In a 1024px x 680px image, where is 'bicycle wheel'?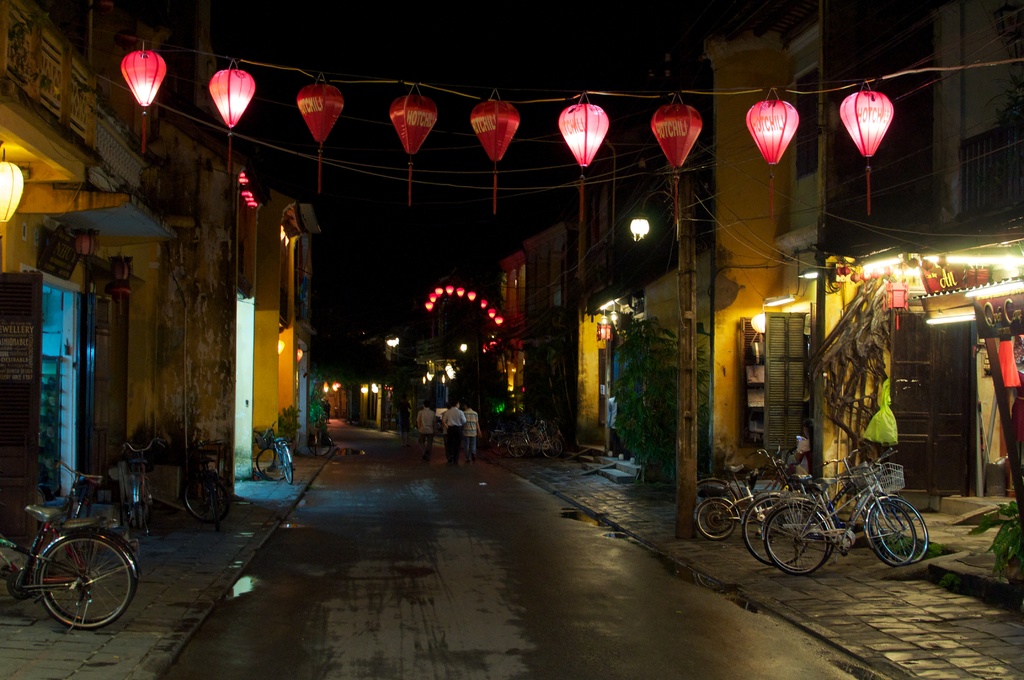
[184,474,230,521].
